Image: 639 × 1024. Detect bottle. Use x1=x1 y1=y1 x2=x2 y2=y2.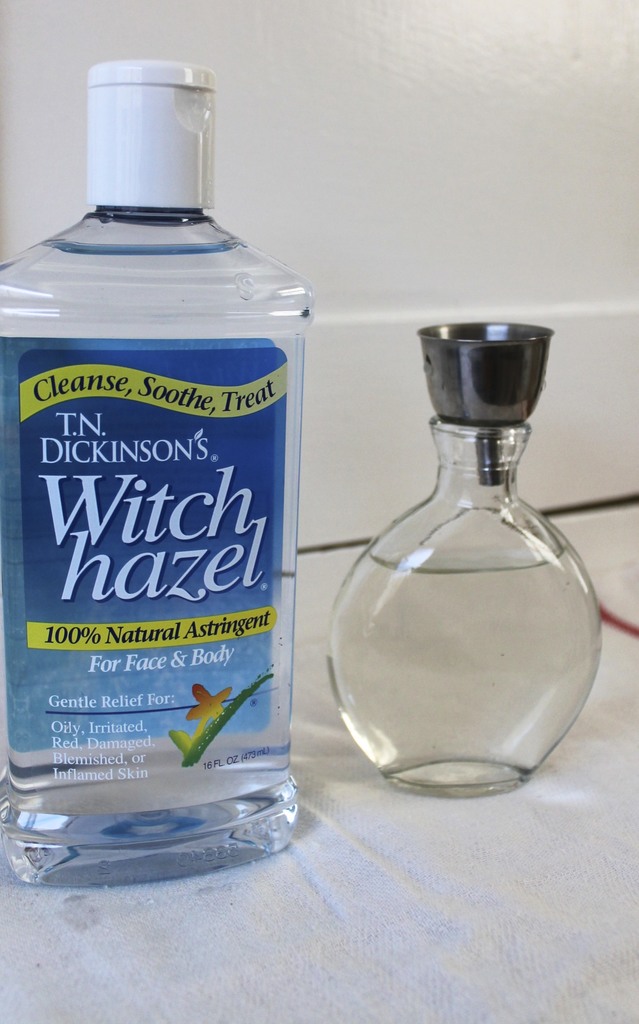
x1=0 y1=55 x2=310 y2=883.
